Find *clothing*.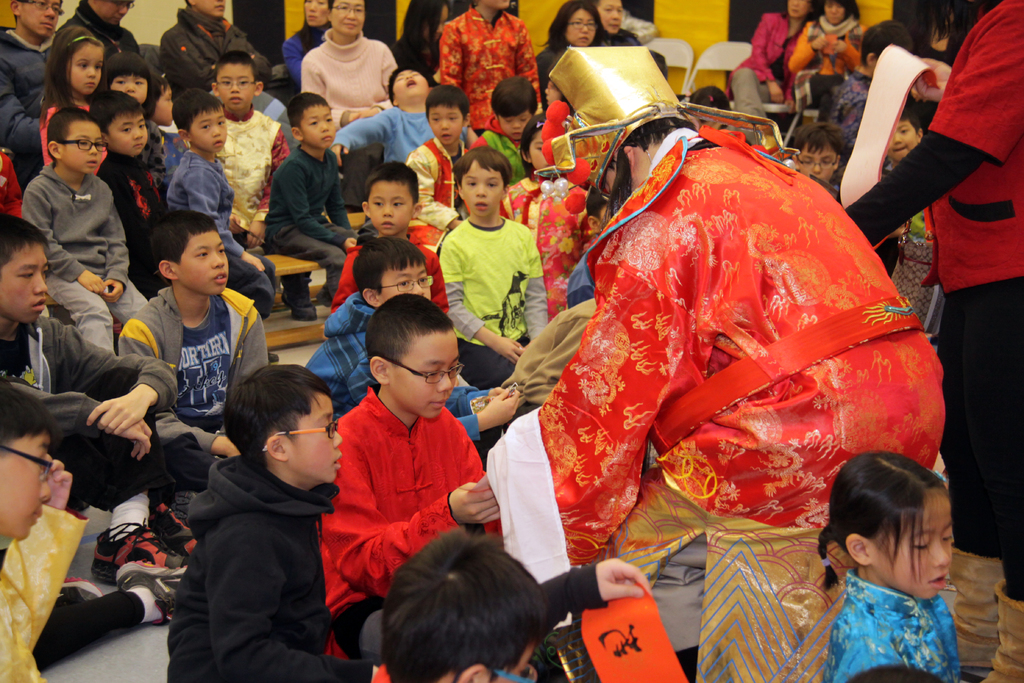
crop(163, 8, 284, 106).
